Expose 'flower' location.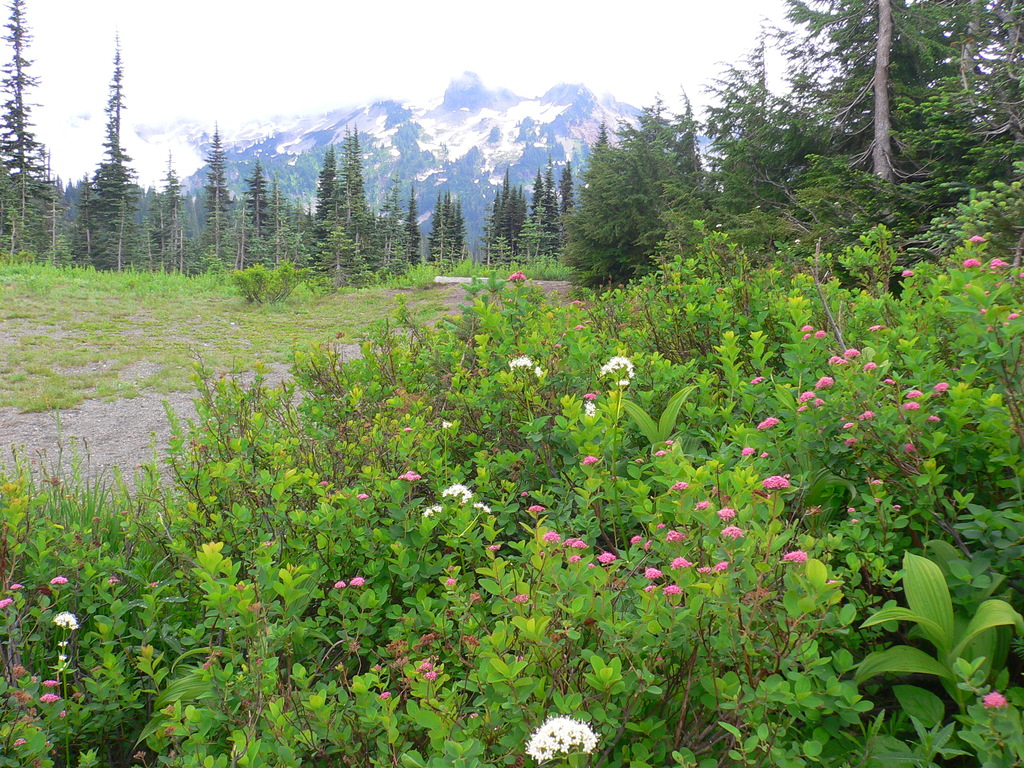
Exposed at <box>962,254,983,273</box>.
